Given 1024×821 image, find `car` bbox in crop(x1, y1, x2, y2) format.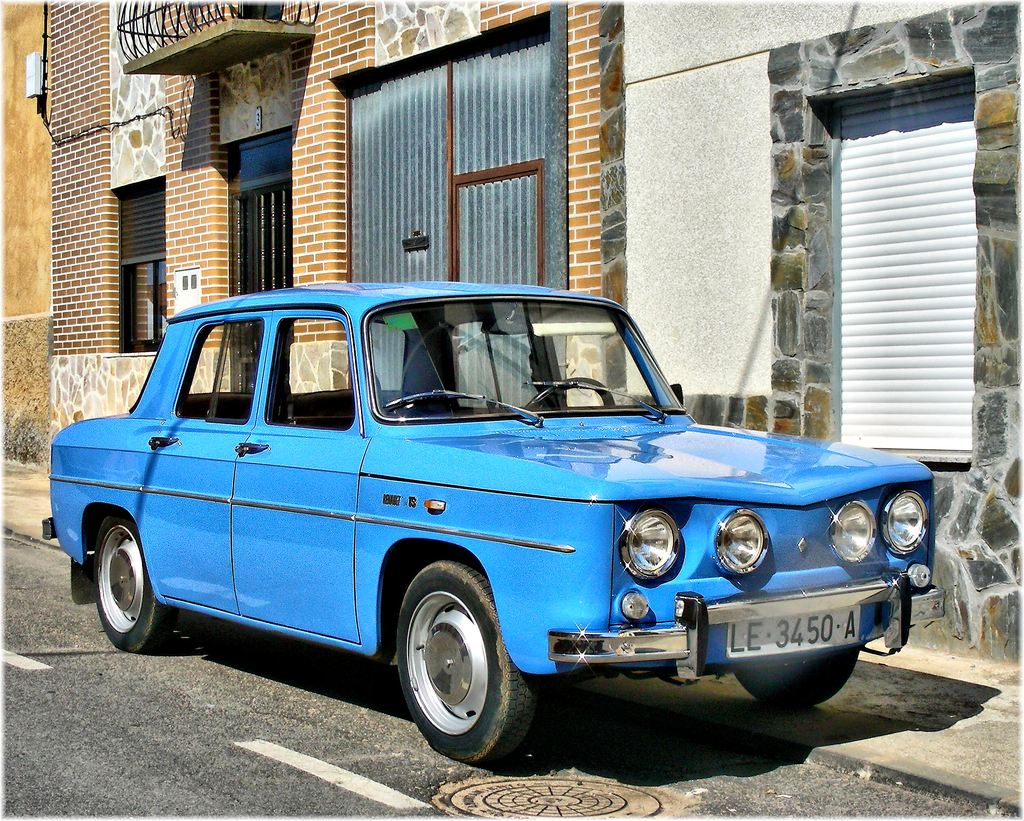
crop(23, 285, 888, 754).
